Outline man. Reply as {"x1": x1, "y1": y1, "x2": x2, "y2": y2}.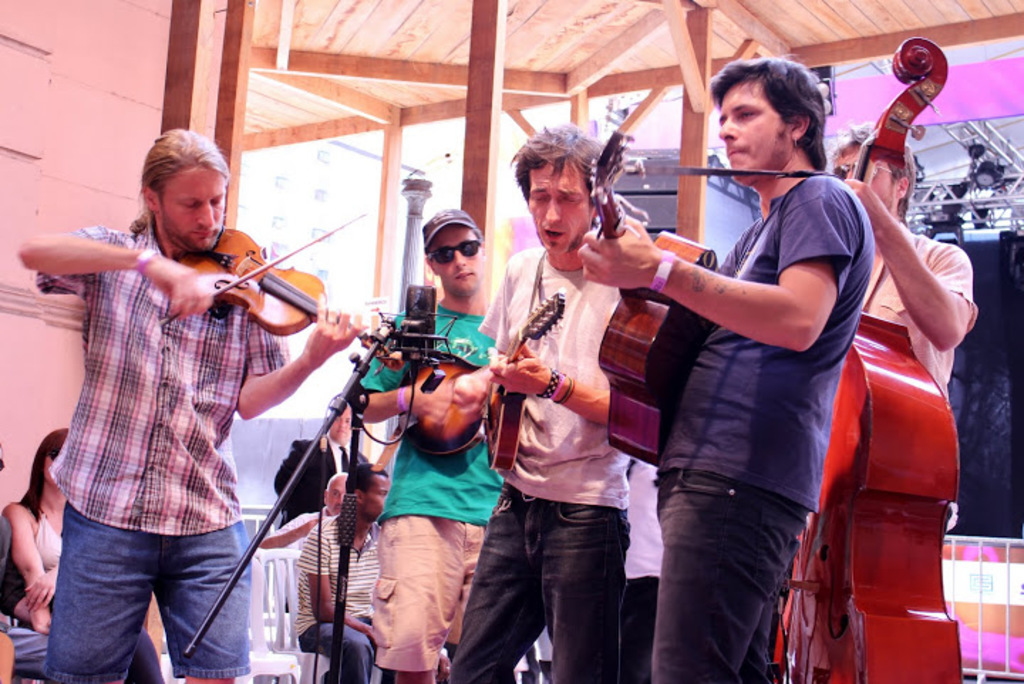
{"x1": 257, "y1": 471, "x2": 363, "y2": 549}.
